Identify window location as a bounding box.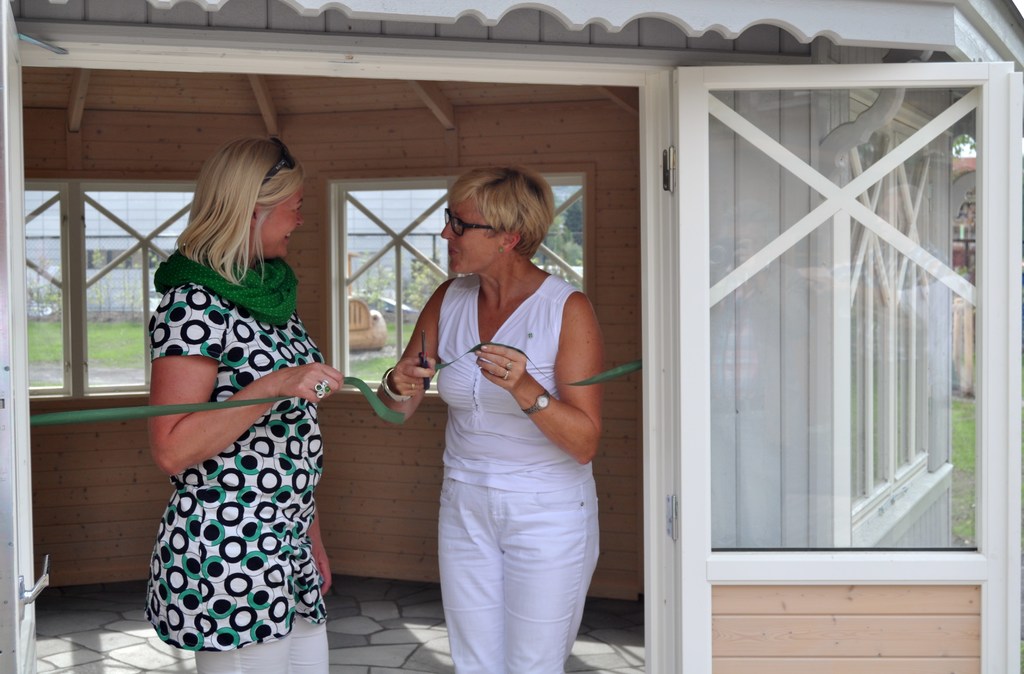
Rect(635, 0, 986, 587).
